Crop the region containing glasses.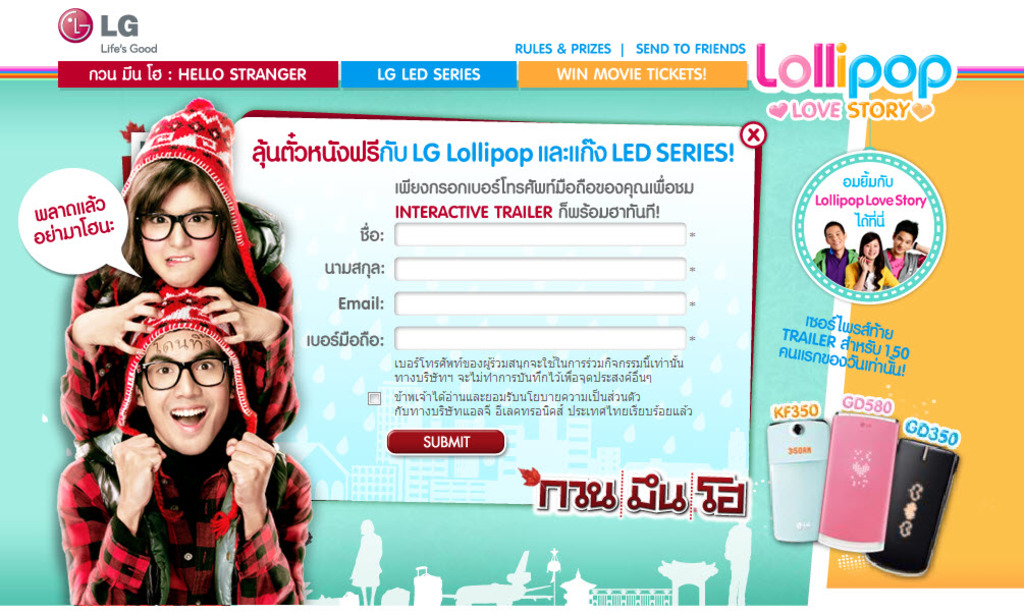
Crop region: bbox(139, 358, 228, 388).
